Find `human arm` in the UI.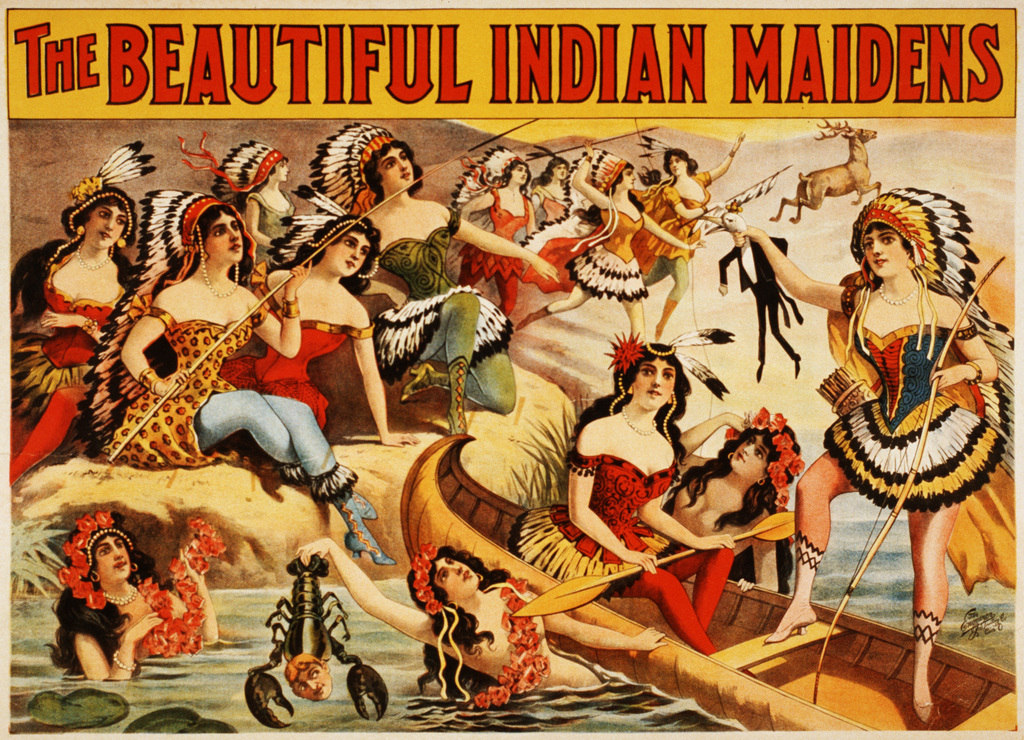
UI element at [76,609,167,682].
